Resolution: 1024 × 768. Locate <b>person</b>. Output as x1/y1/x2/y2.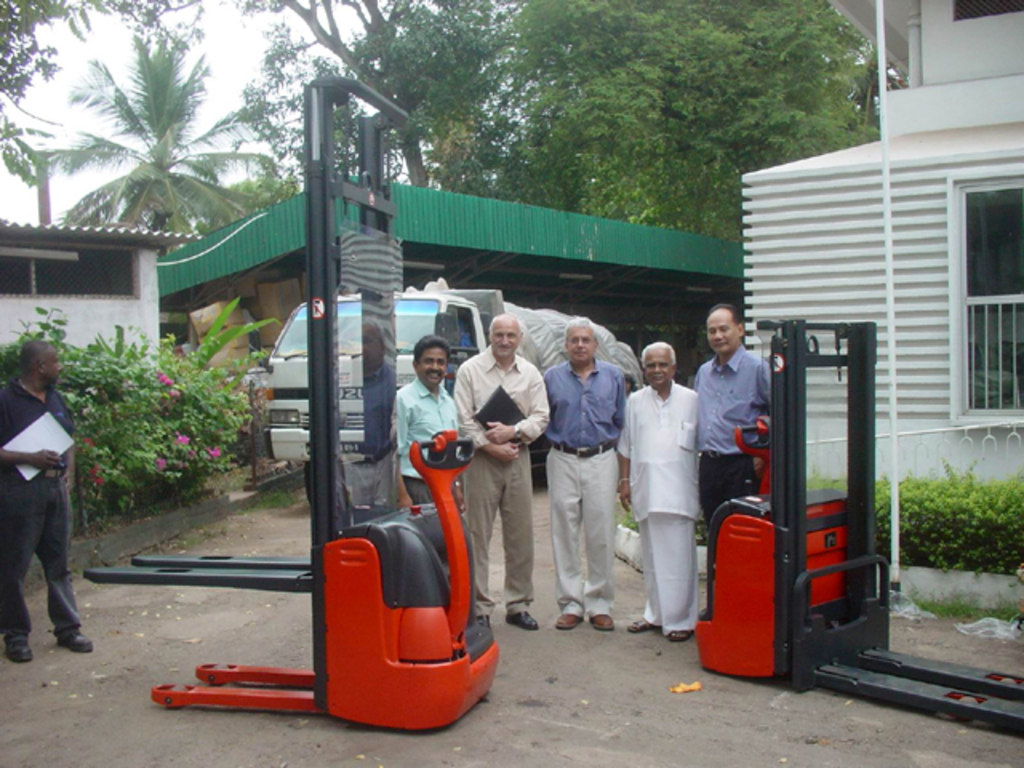
384/330/467/514.
